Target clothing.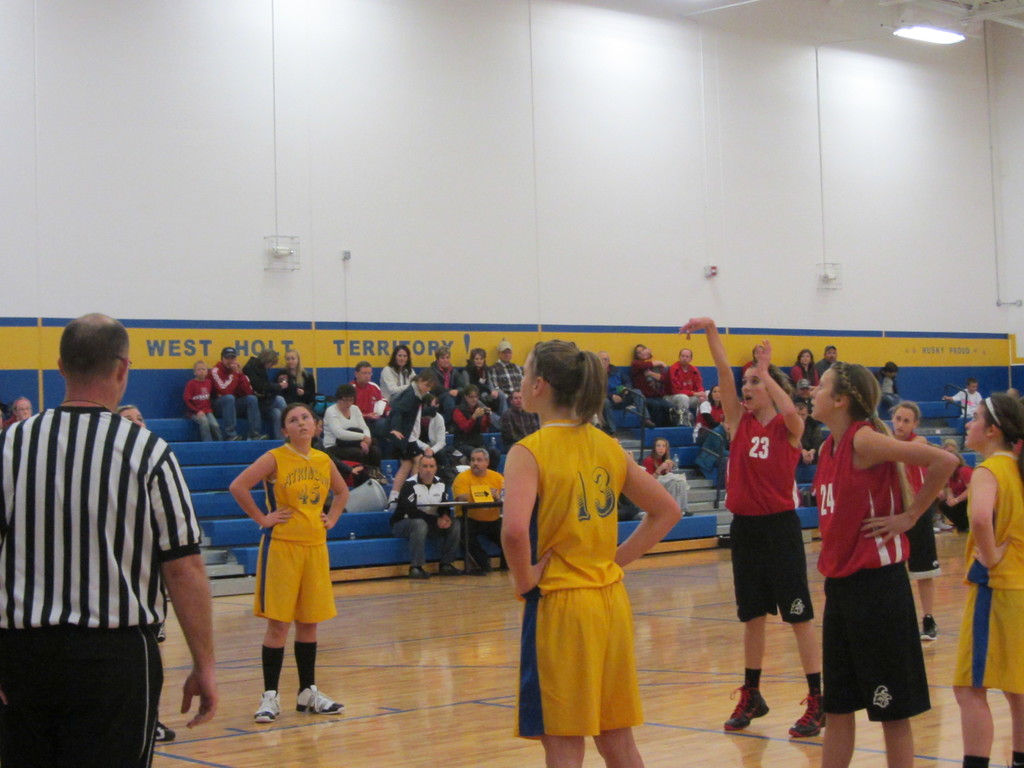
Target region: 385 371 421 389.
